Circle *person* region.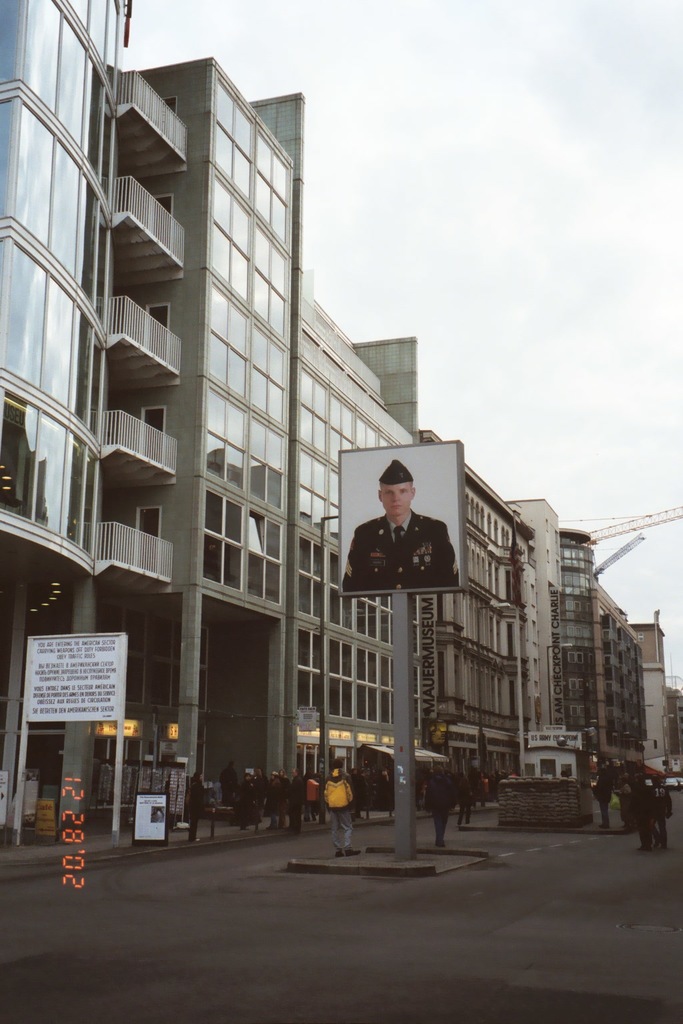
Region: bbox=(288, 770, 302, 833).
